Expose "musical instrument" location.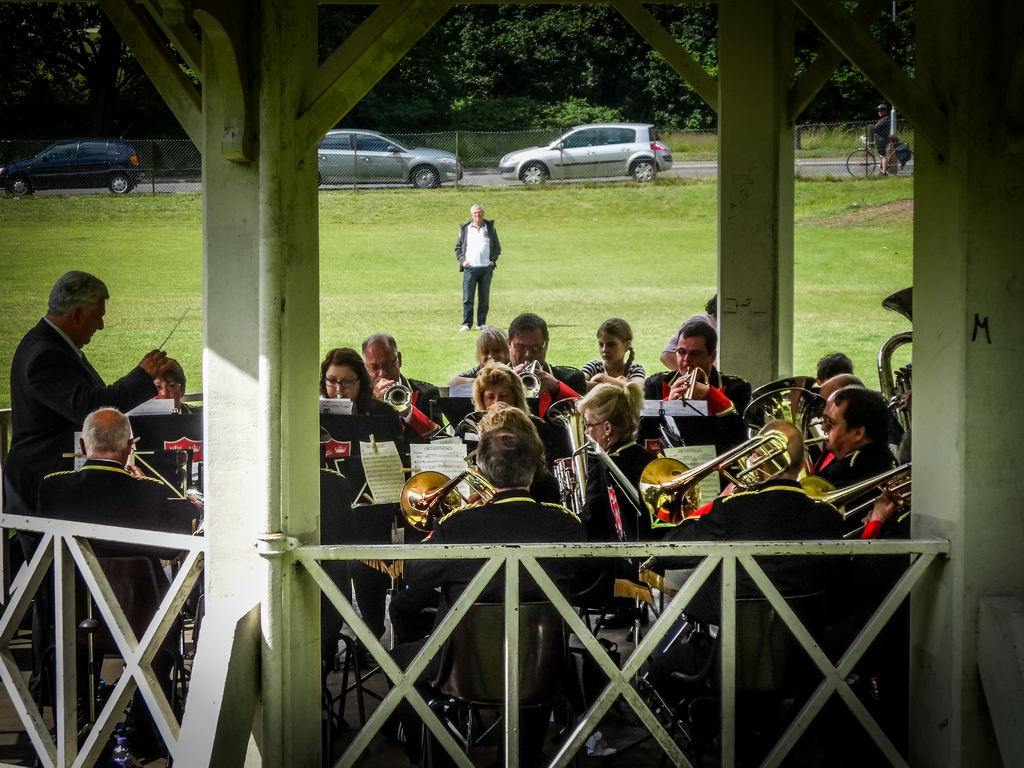
Exposed at [x1=792, y1=455, x2=916, y2=534].
